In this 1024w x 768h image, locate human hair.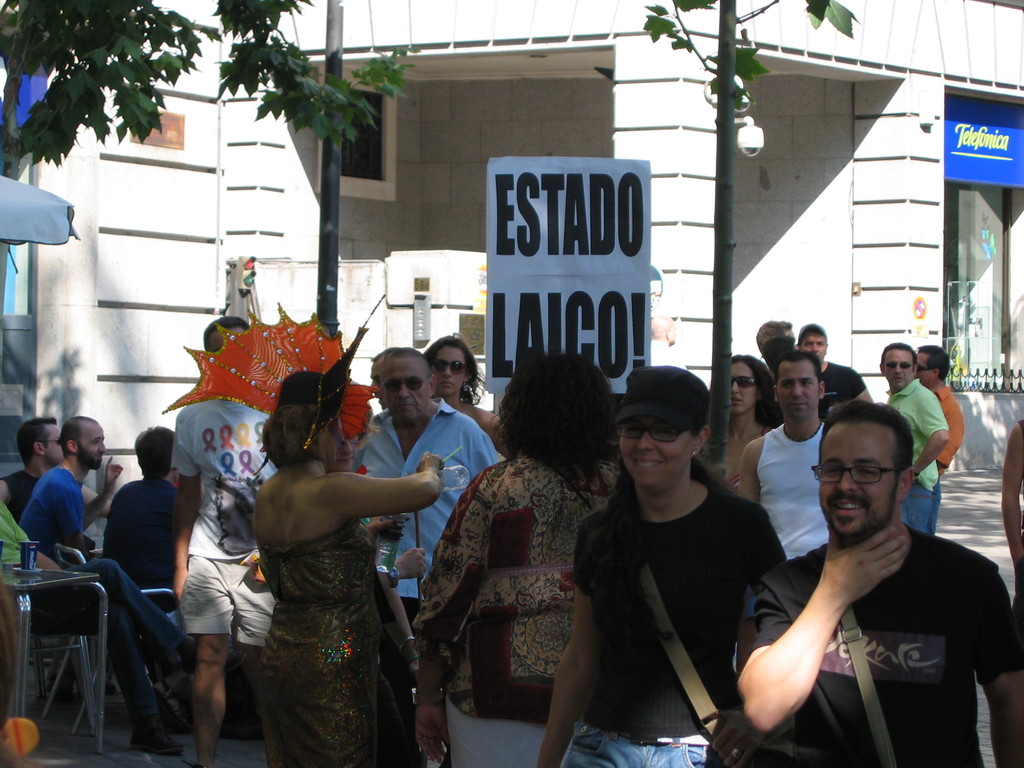
Bounding box: region(61, 415, 88, 450).
